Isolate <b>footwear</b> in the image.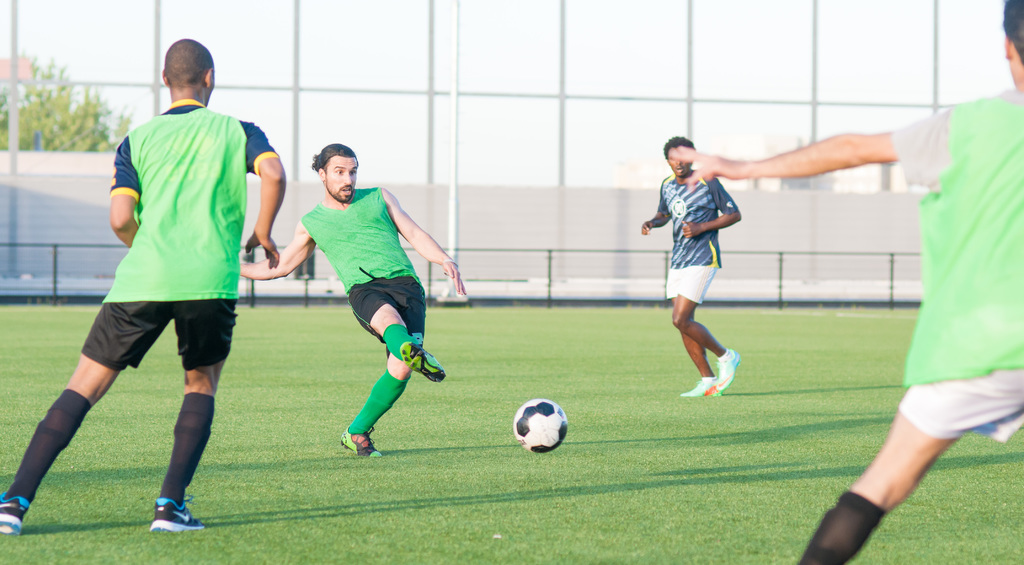
Isolated region: 720:351:741:393.
